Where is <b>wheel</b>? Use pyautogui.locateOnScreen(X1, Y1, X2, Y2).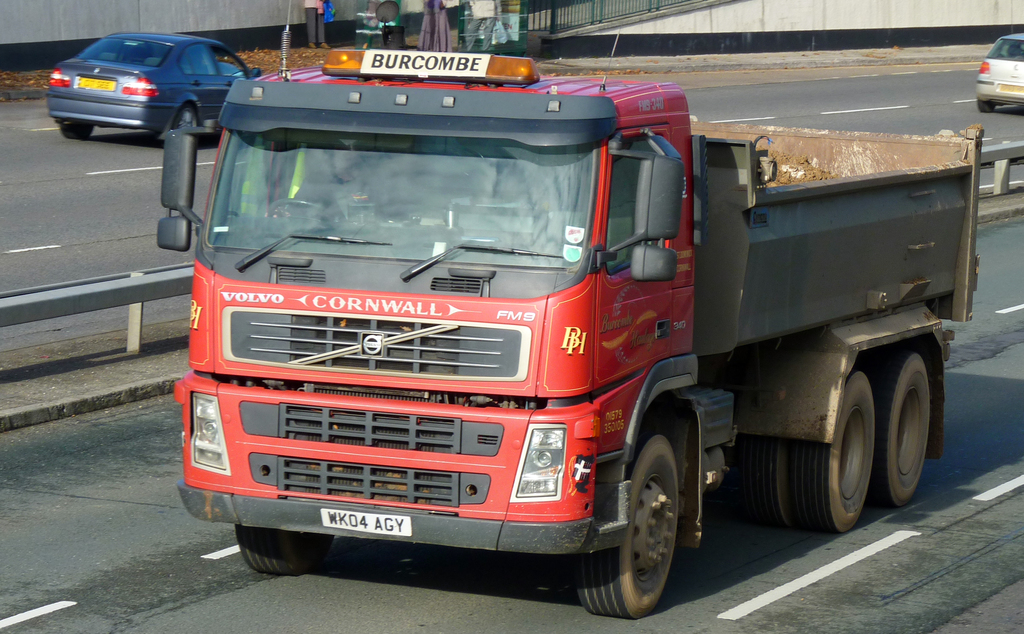
pyautogui.locateOnScreen(572, 431, 680, 619).
